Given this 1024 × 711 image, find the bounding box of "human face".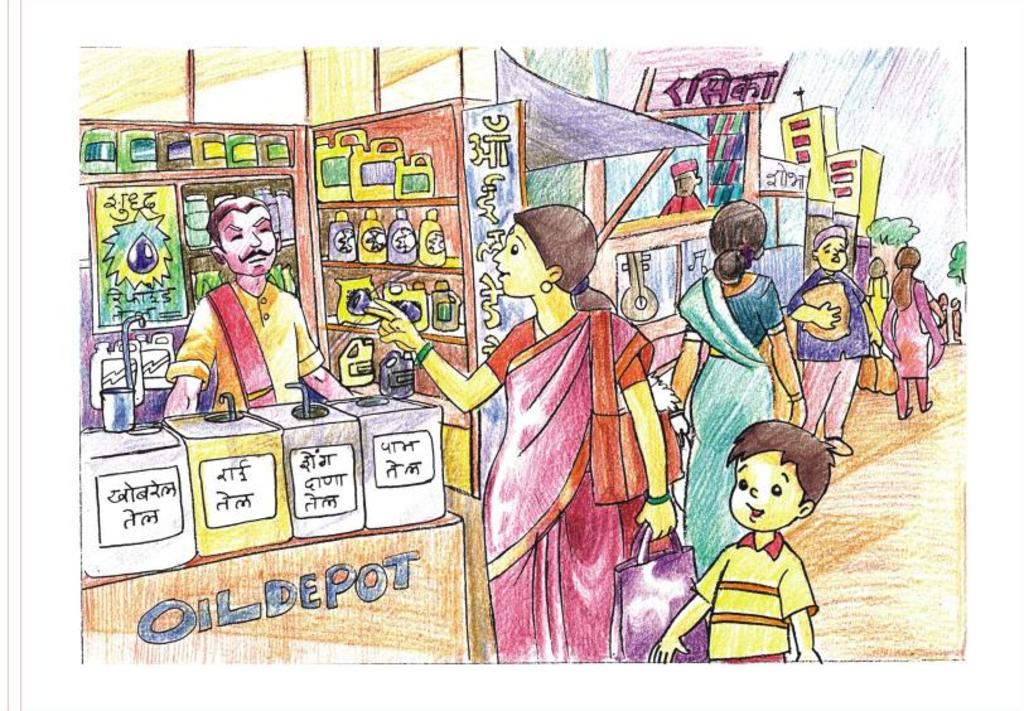
region(673, 168, 699, 198).
